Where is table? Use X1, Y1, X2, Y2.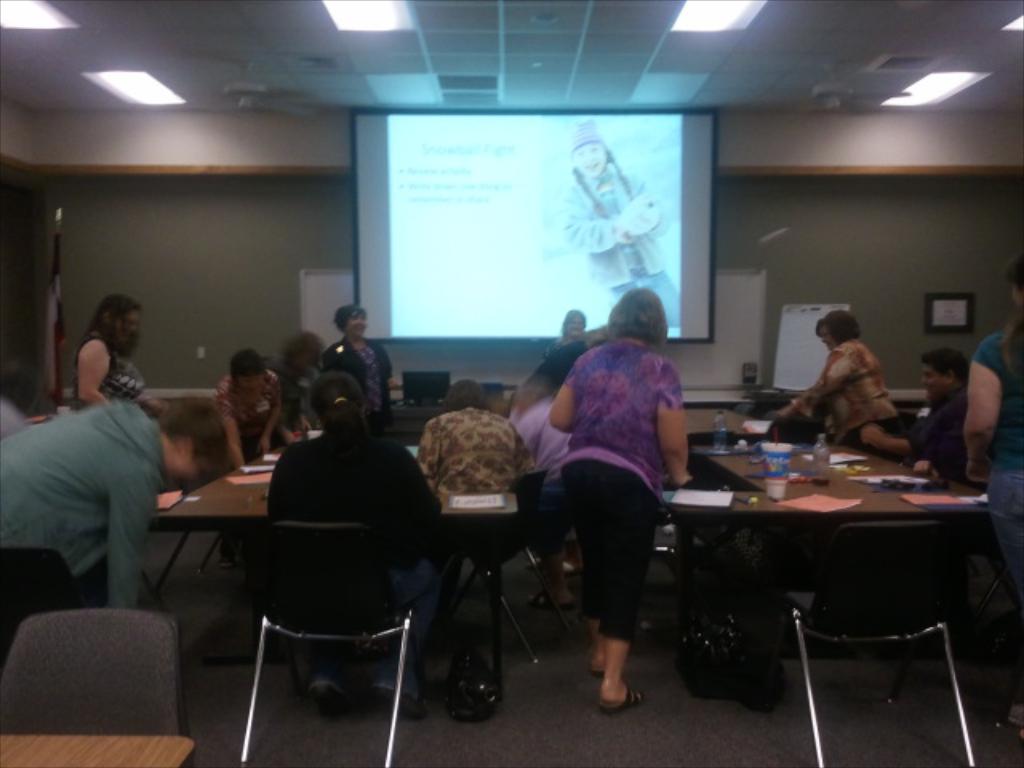
155, 427, 523, 717.
